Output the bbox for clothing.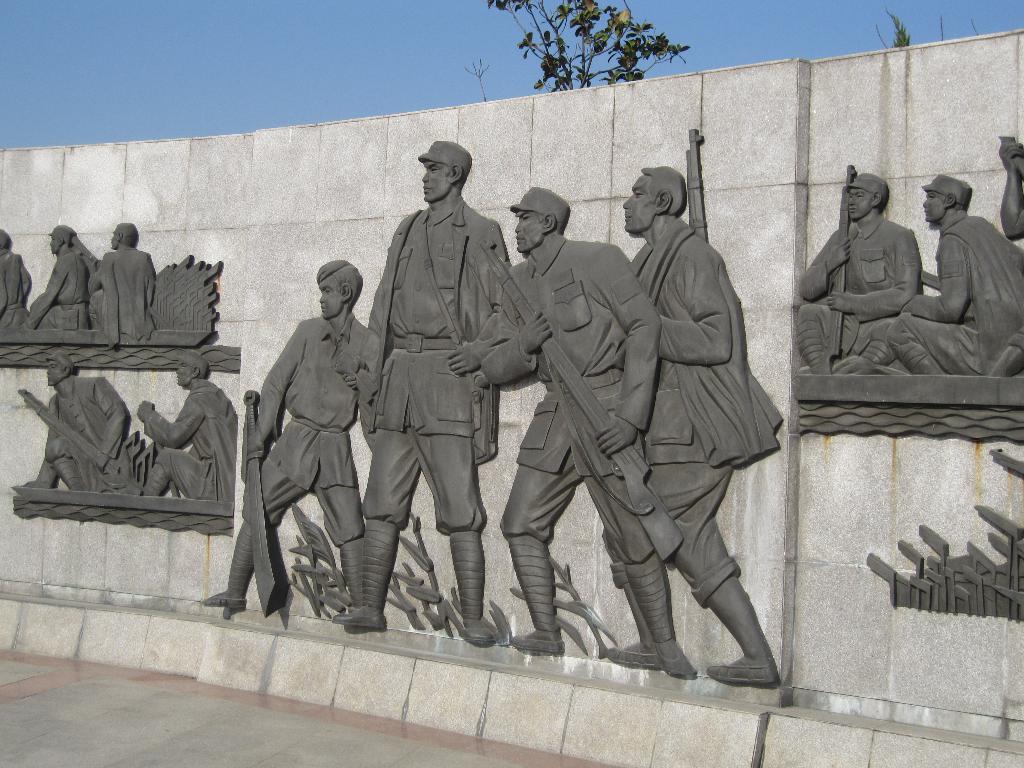
<region>255, 312, 382, 556</region>.
